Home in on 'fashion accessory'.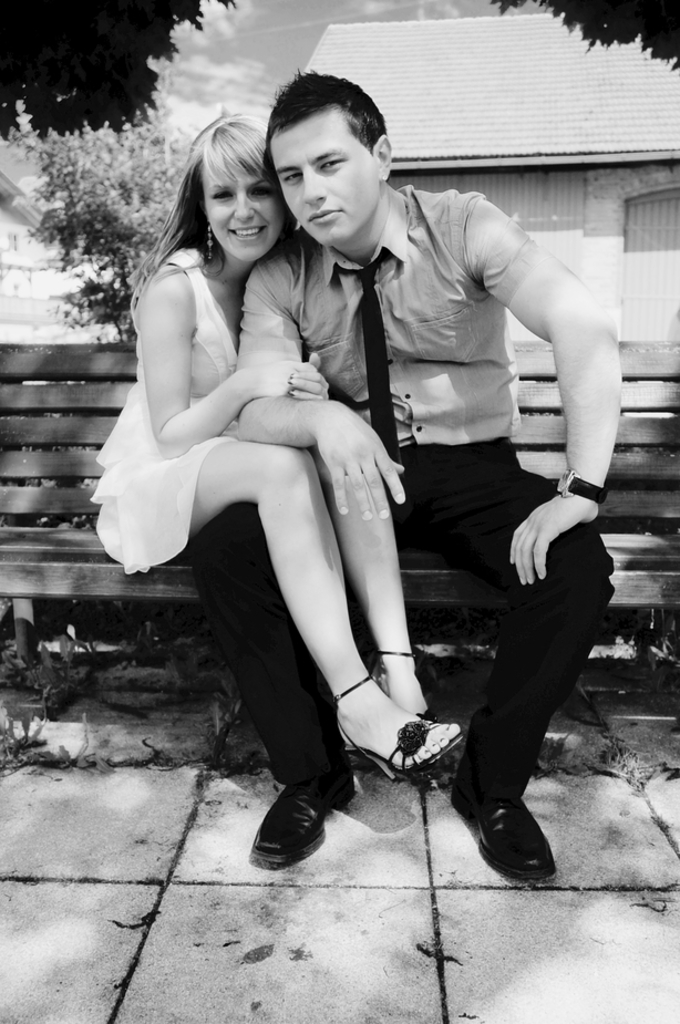
Homed in at region(437, 757, 568, 880).
